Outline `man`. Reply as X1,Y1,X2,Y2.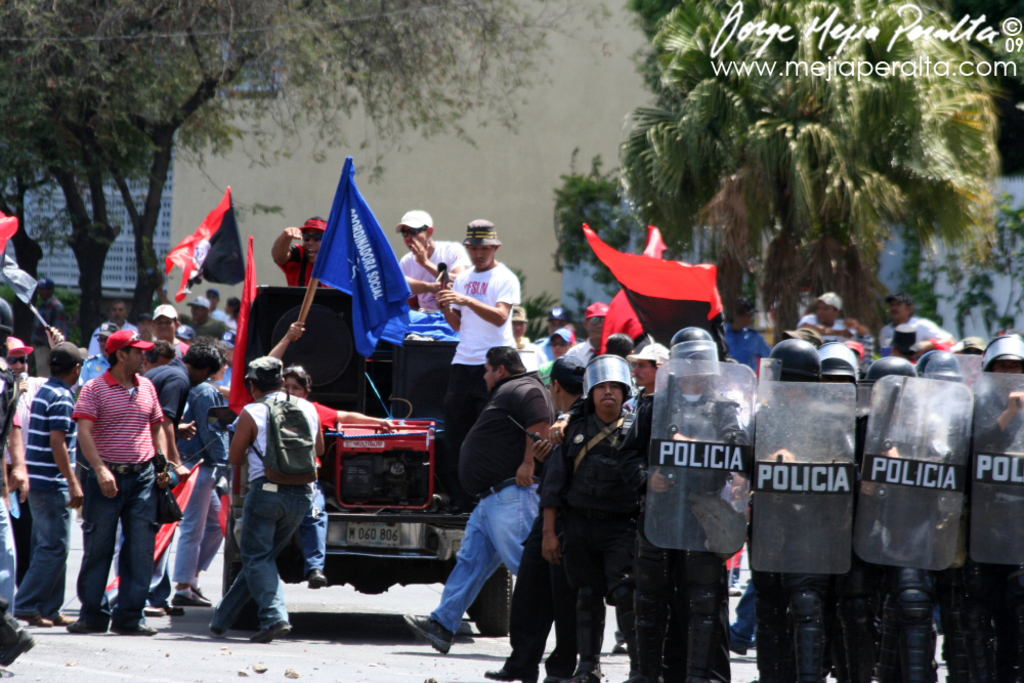
193,292,226,340.
